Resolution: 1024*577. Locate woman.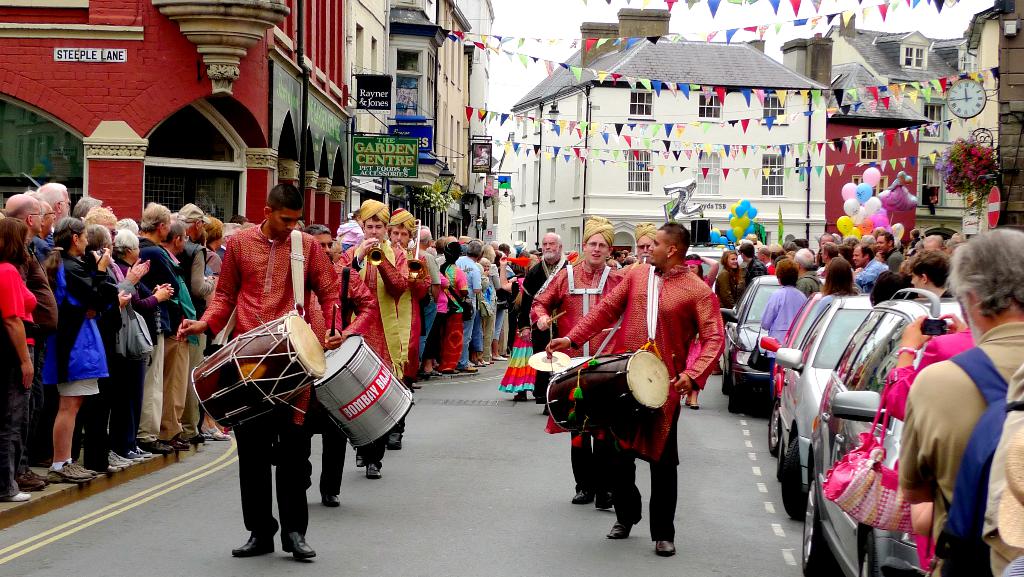
708,250,746,321.
